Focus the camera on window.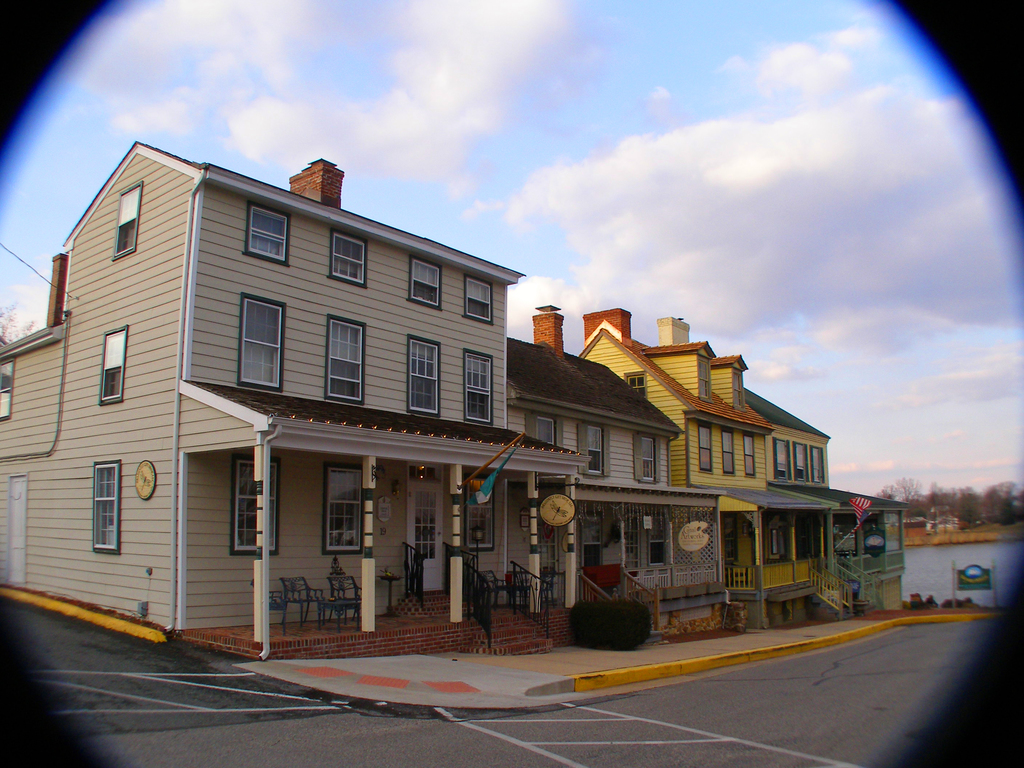
Focus region: box(732, 373, 740, 406).
